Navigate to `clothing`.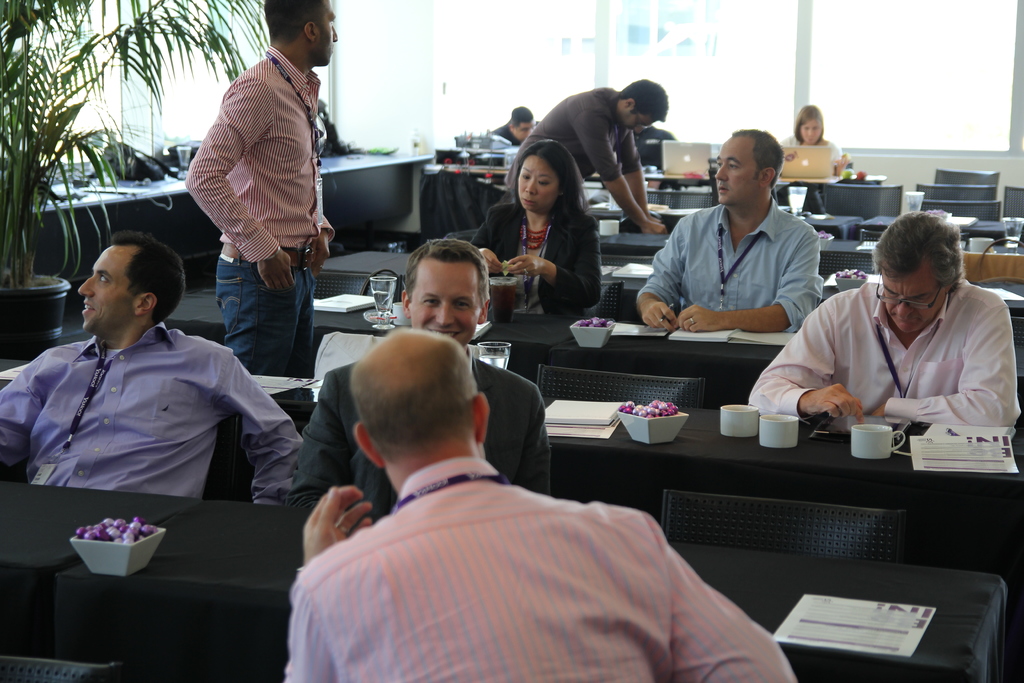
Navigation target: [x1=748, y1=280, x2=1019, y2=428].
